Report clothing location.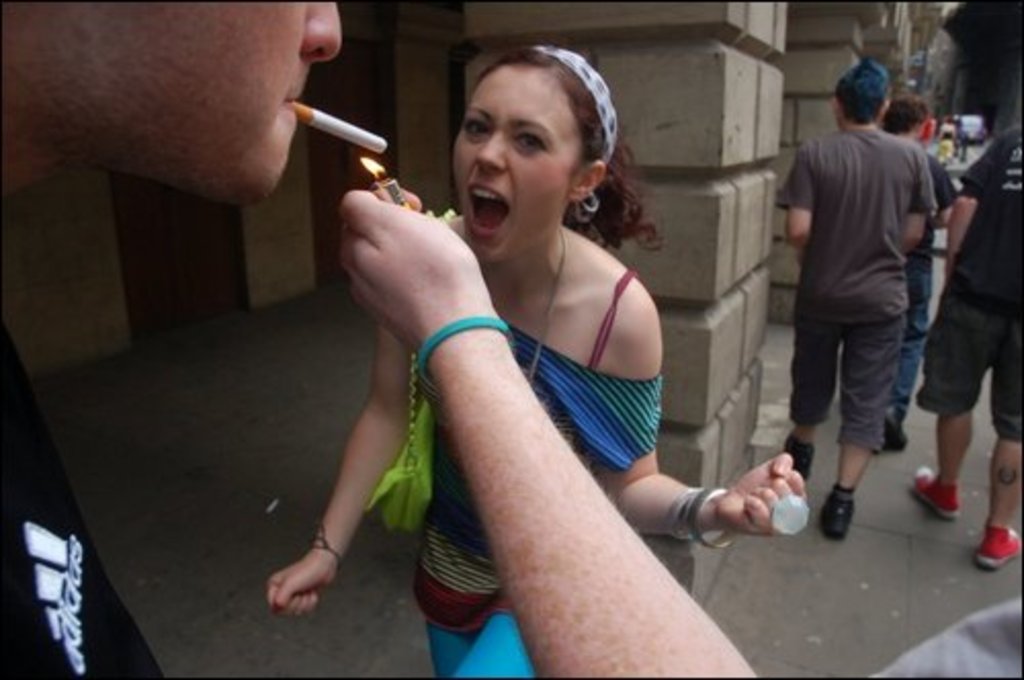
Report: [x1=909, y1=113, x2=1022, y2=447].
